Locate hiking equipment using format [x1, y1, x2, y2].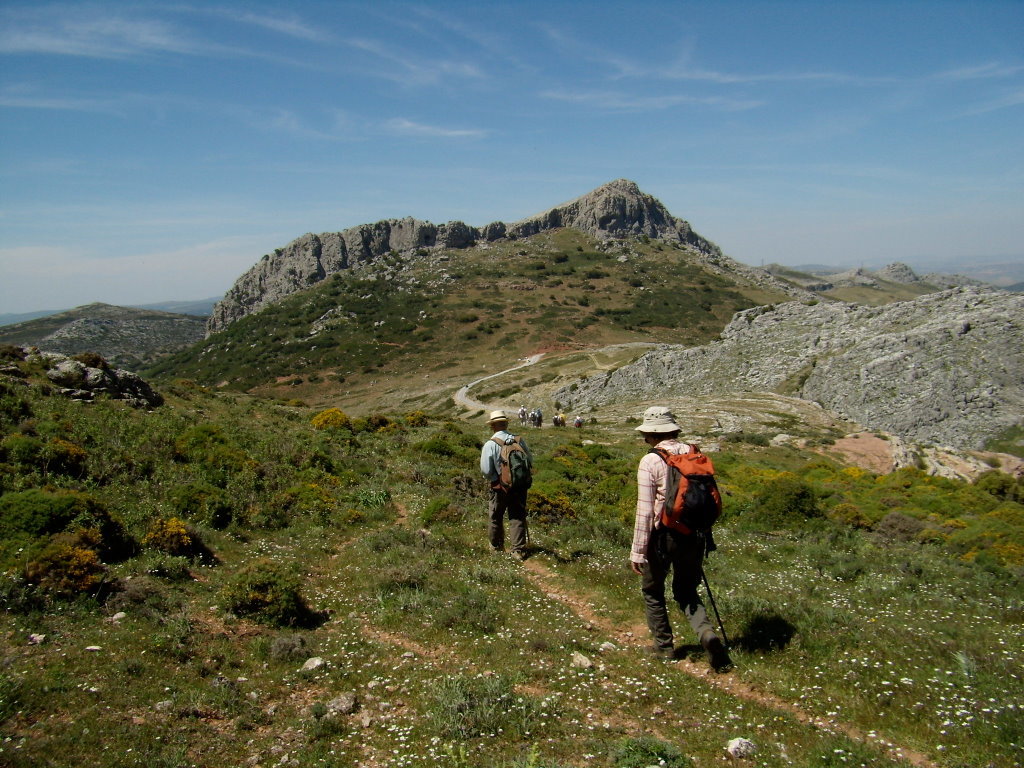
[487, 432, 538, 499].
